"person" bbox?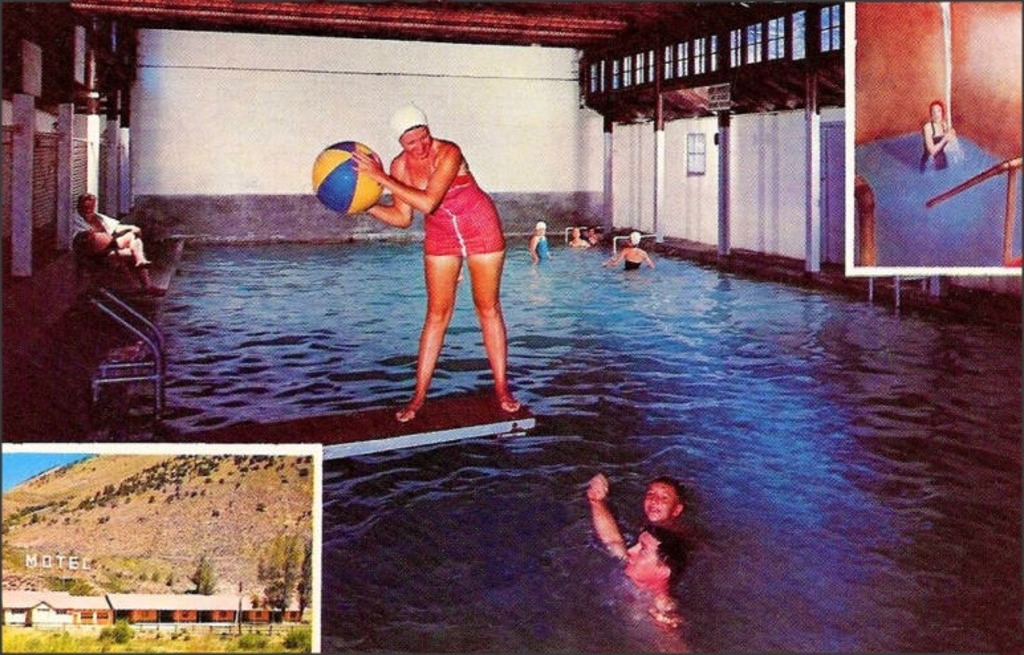
[342, 95, 521, 420]
